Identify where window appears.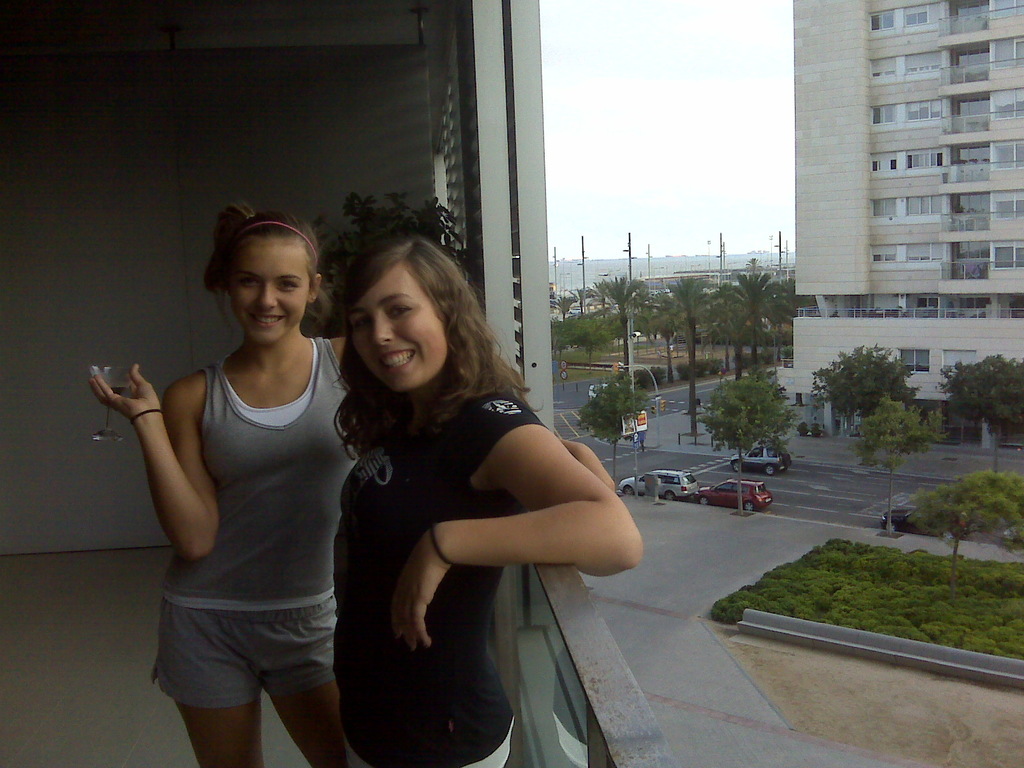
Appears at {"x1": 905, "y1": 50, "x2": 945, "y2": 79}.
